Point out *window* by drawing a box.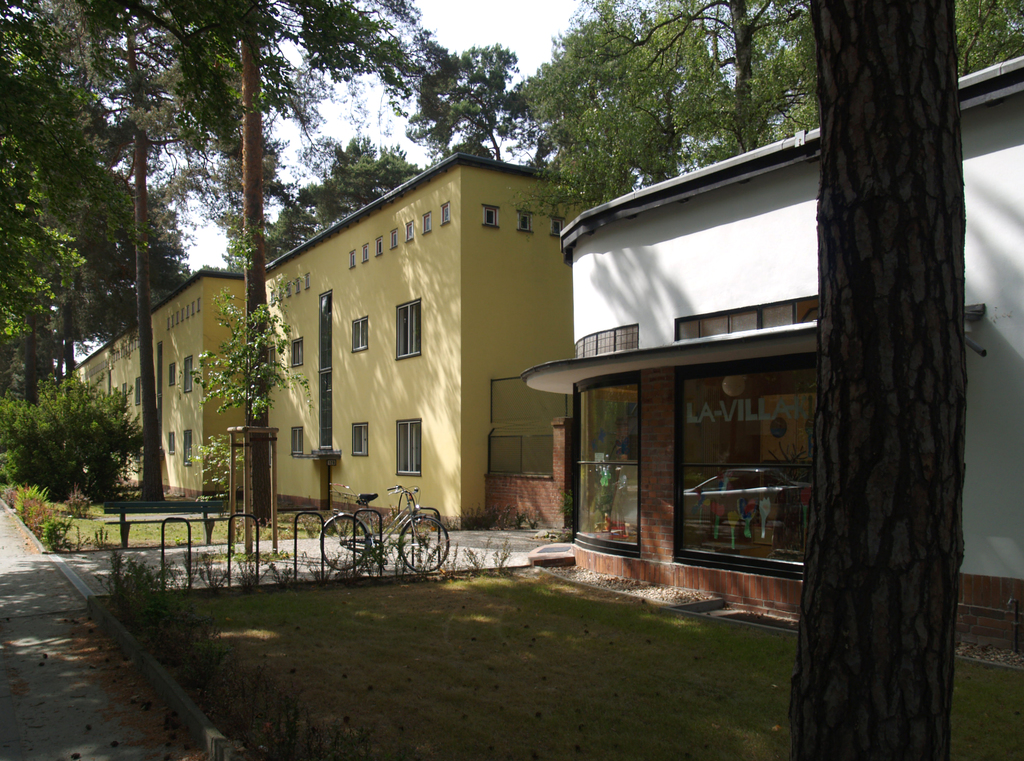
crop(119, 382, 130, 405).
